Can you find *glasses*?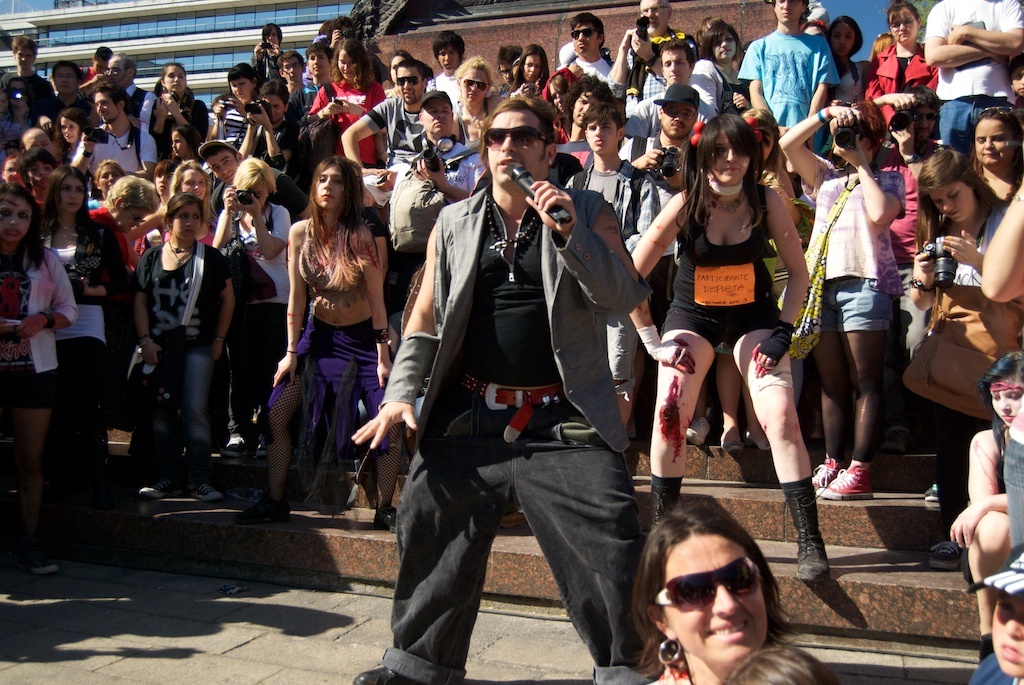
Yes, bounding box: select_region(461, 75, 493, 91).
